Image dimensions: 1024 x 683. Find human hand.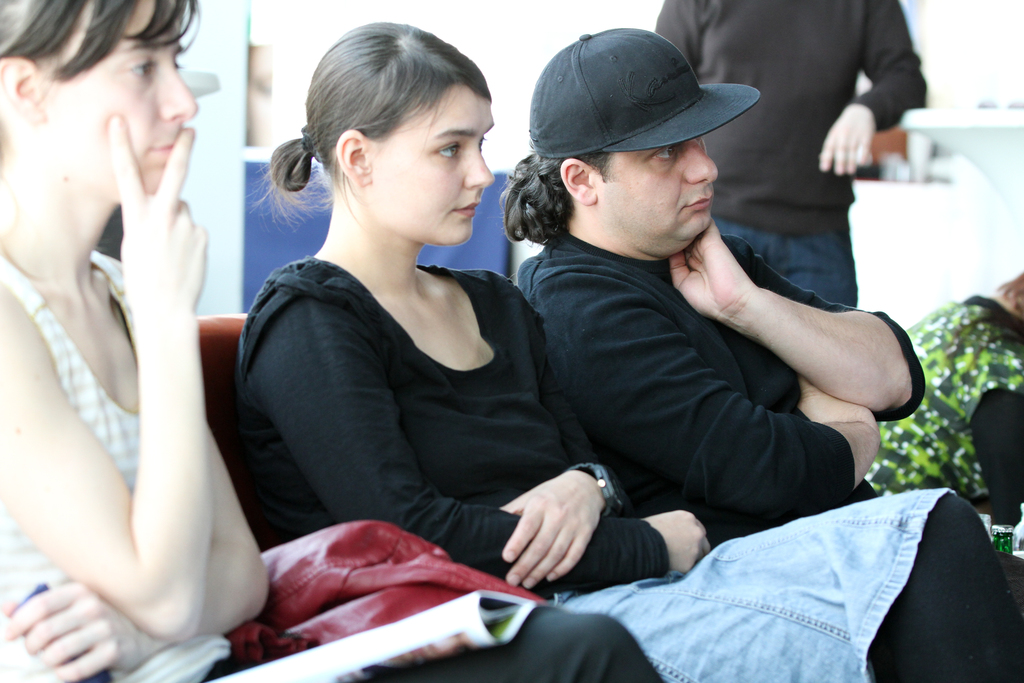
(669,215,755,320).
